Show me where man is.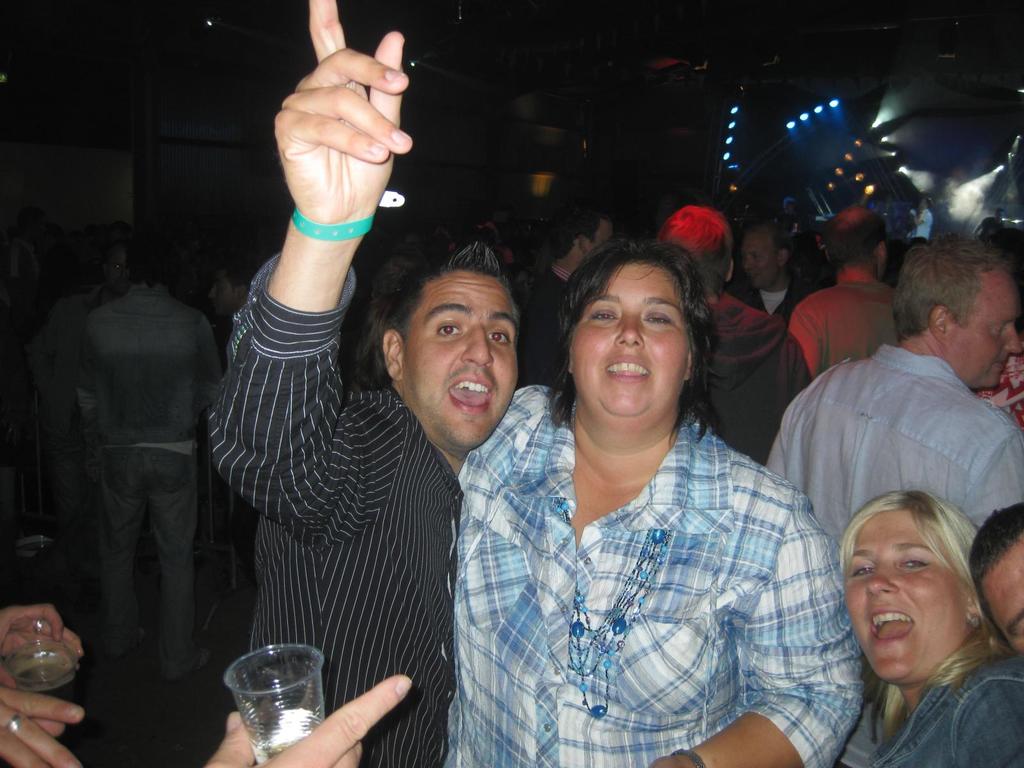
man is at <region>765, 235, 1023, 543</region>.
